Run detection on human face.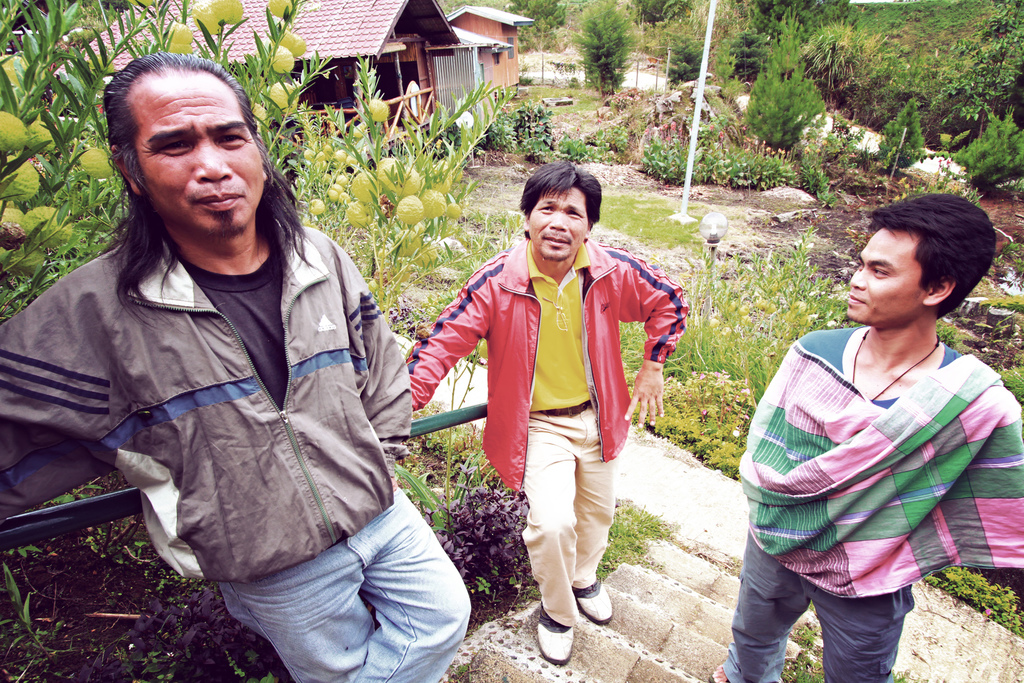
Result: [left=851, top=228, right=927, bottom=324].
